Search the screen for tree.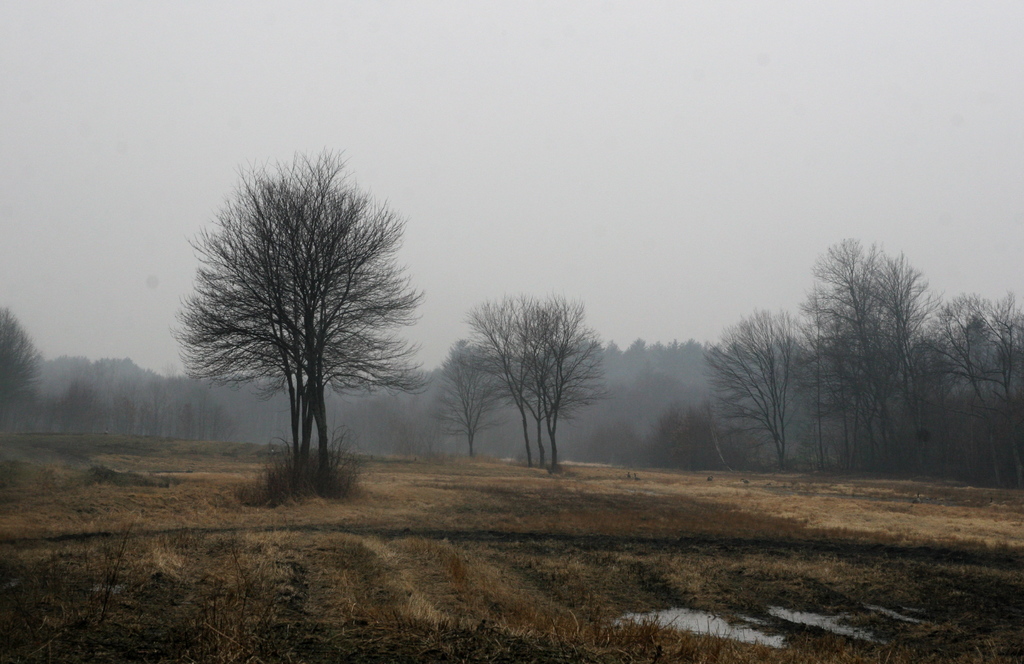
Found at box=[185, 134, 417, 514].
